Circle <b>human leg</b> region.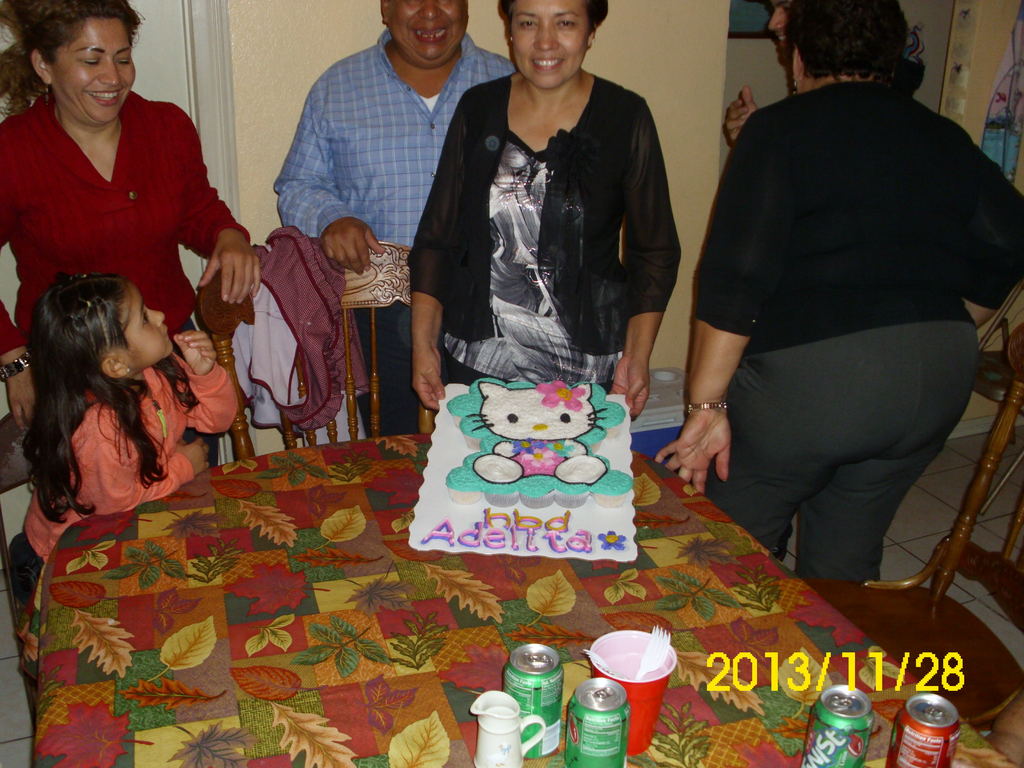
Region: <region>696, 332, 917, 561</region>.
